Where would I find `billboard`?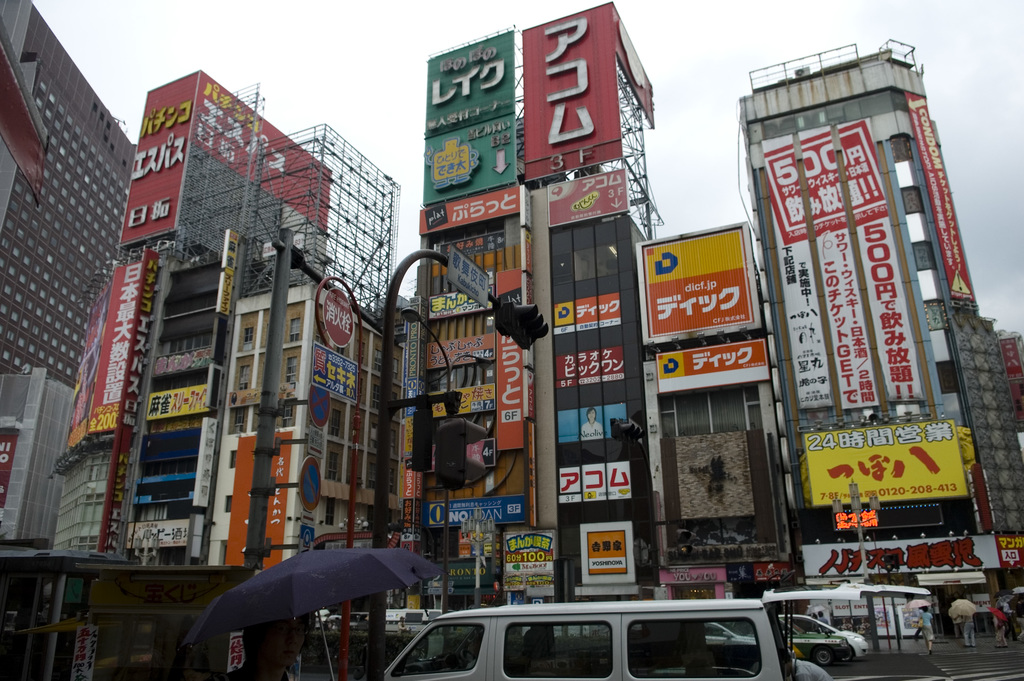
At {"x1": 640, "y1": 228, "x2": 754, "y2": 334}.
